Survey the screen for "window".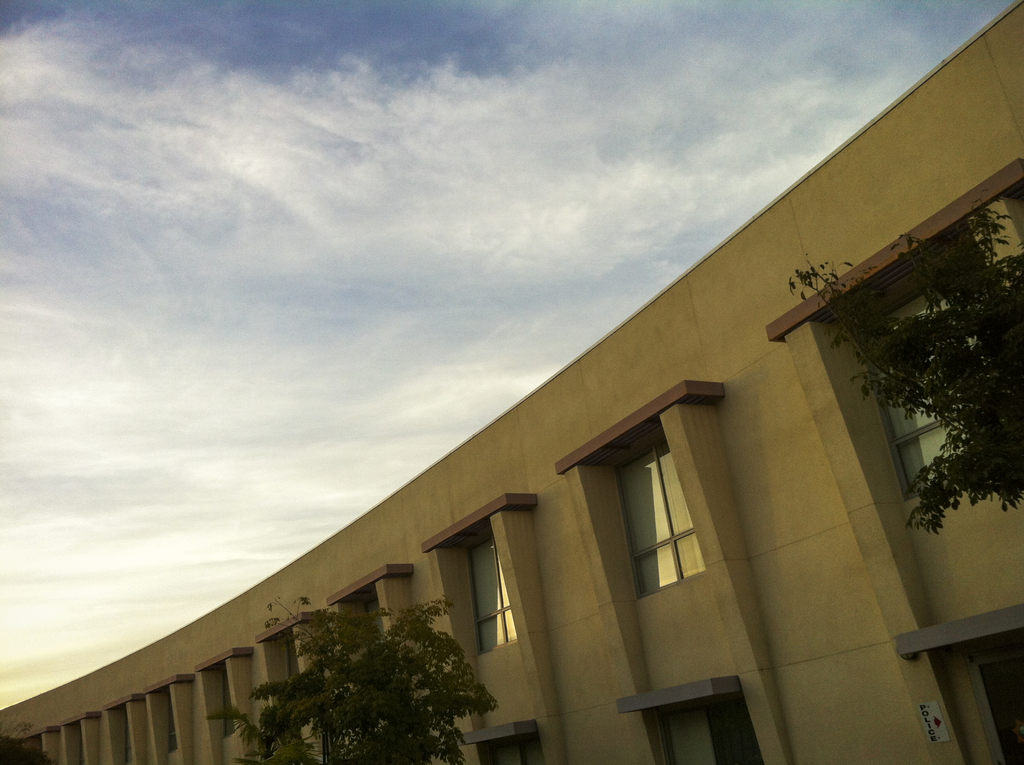
Survey found: left=366, top=595, right=390, bottom=645.
